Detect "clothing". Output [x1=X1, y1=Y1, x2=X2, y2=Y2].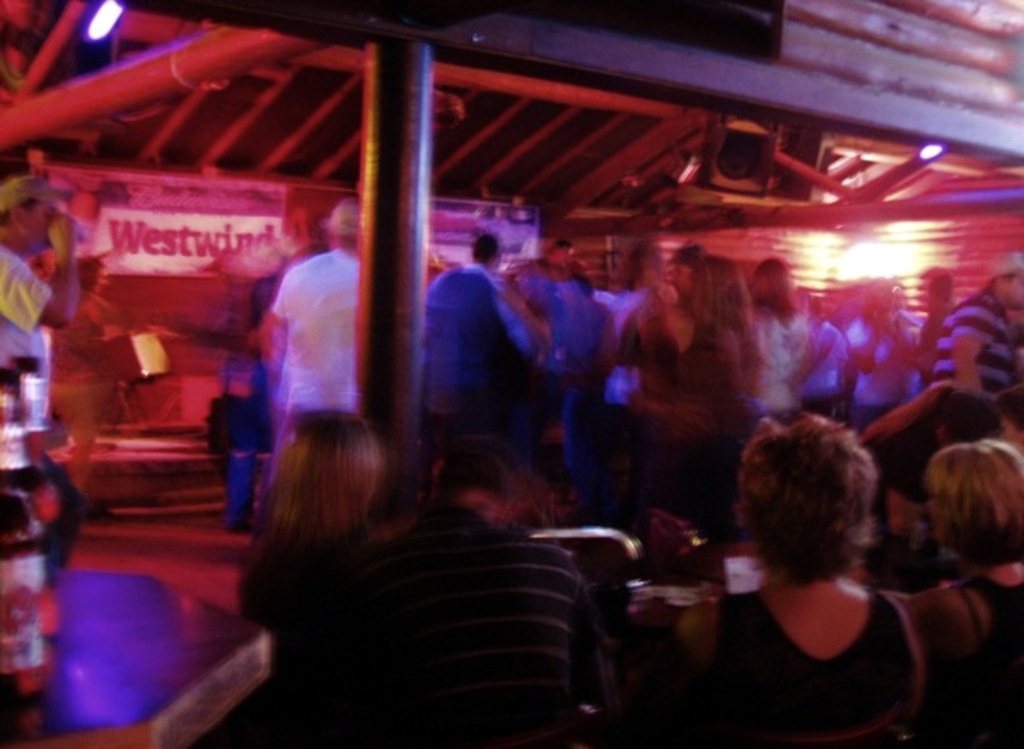
[x1=865, y1=304, x2=939, y2=428].
